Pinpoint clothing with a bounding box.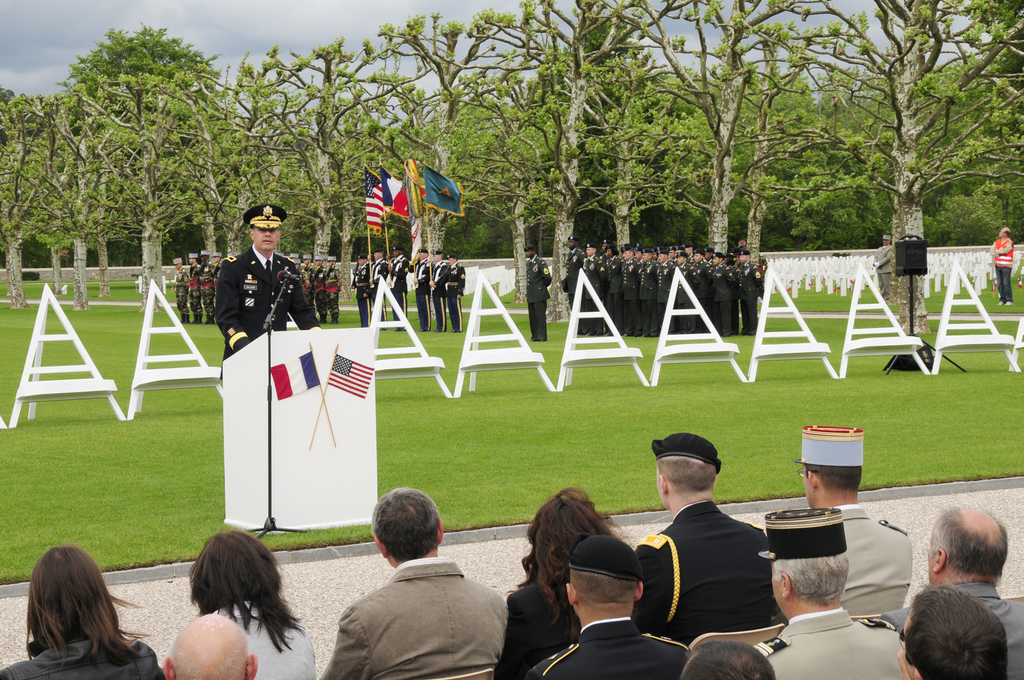
l=328, t=264, r=340, b=323.
